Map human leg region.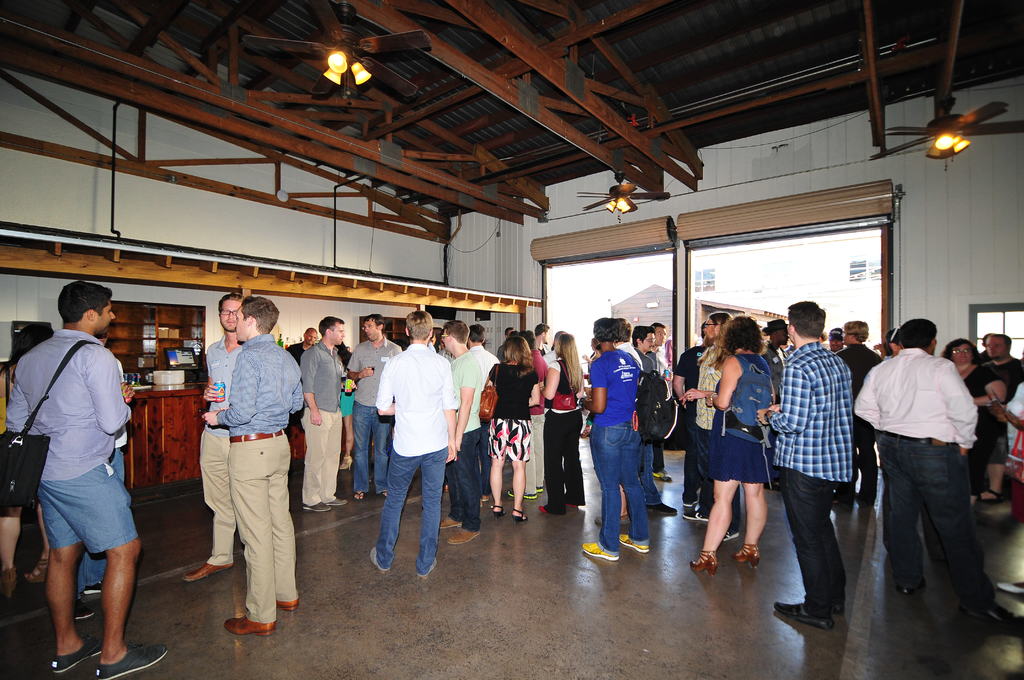
Mapped to Rect(692, 429, 769, 578).
